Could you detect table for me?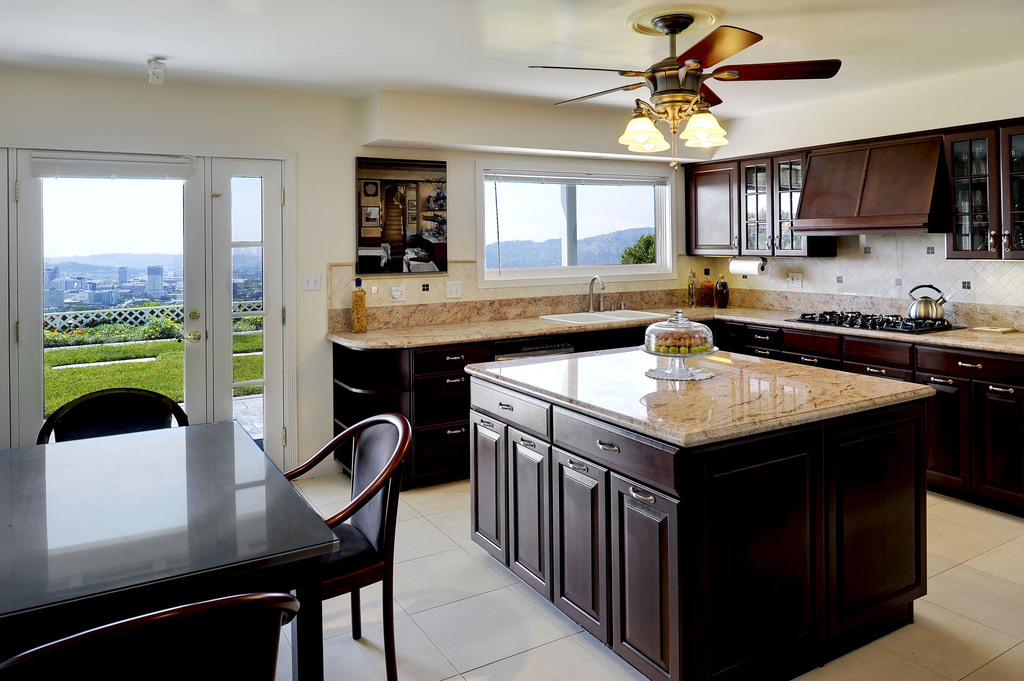
Detection result: crop(0, 413, 346, 680).
